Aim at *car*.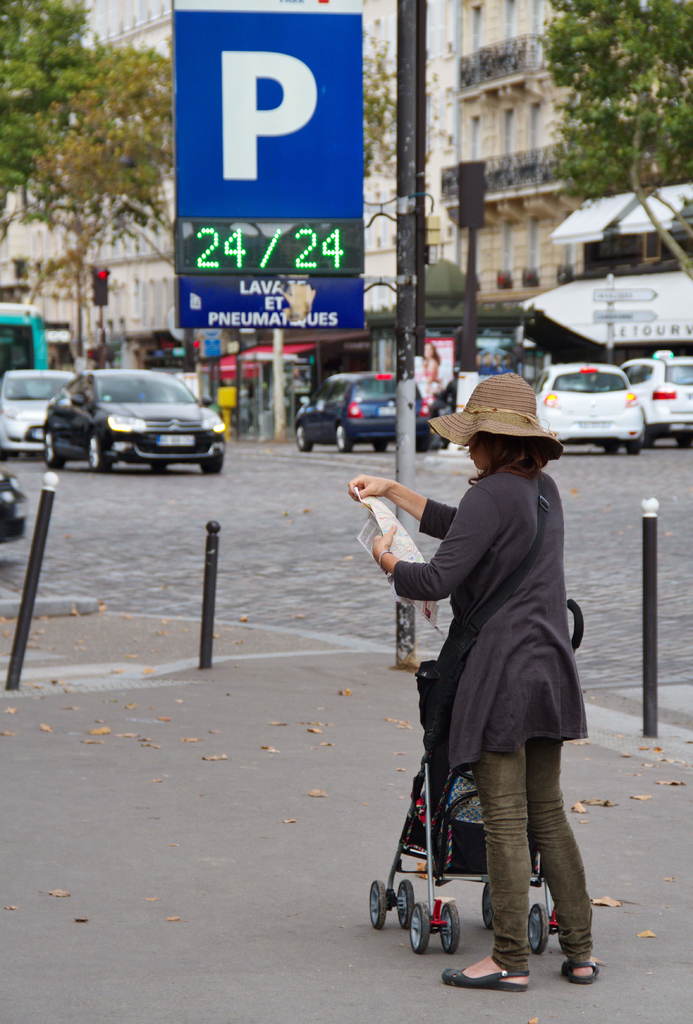
Aimed at [x1=617, y1=350, x2=692, y2=447].
